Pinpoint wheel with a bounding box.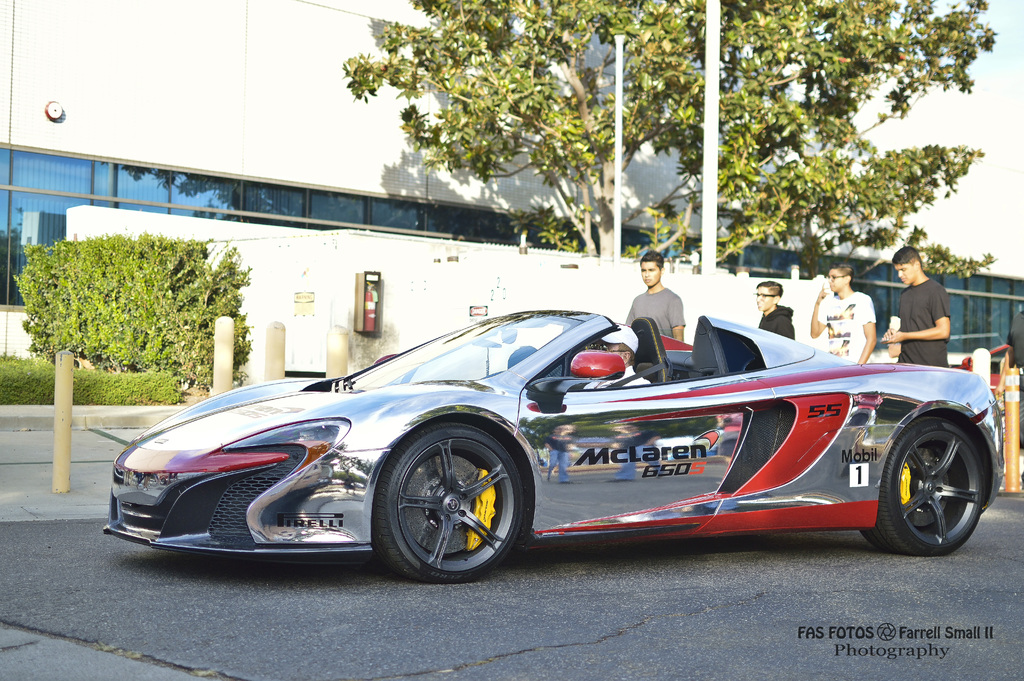
region(858, 413, 984, 555).
